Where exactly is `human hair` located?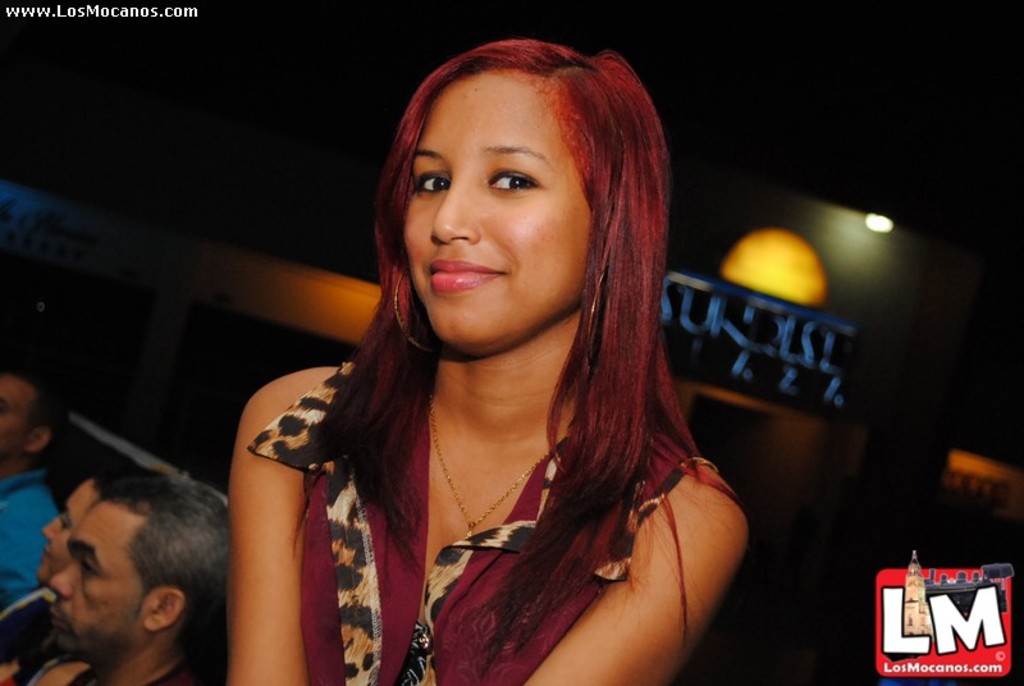
Its bounding box is (left=339, top=20, right=704, bottom=573).
